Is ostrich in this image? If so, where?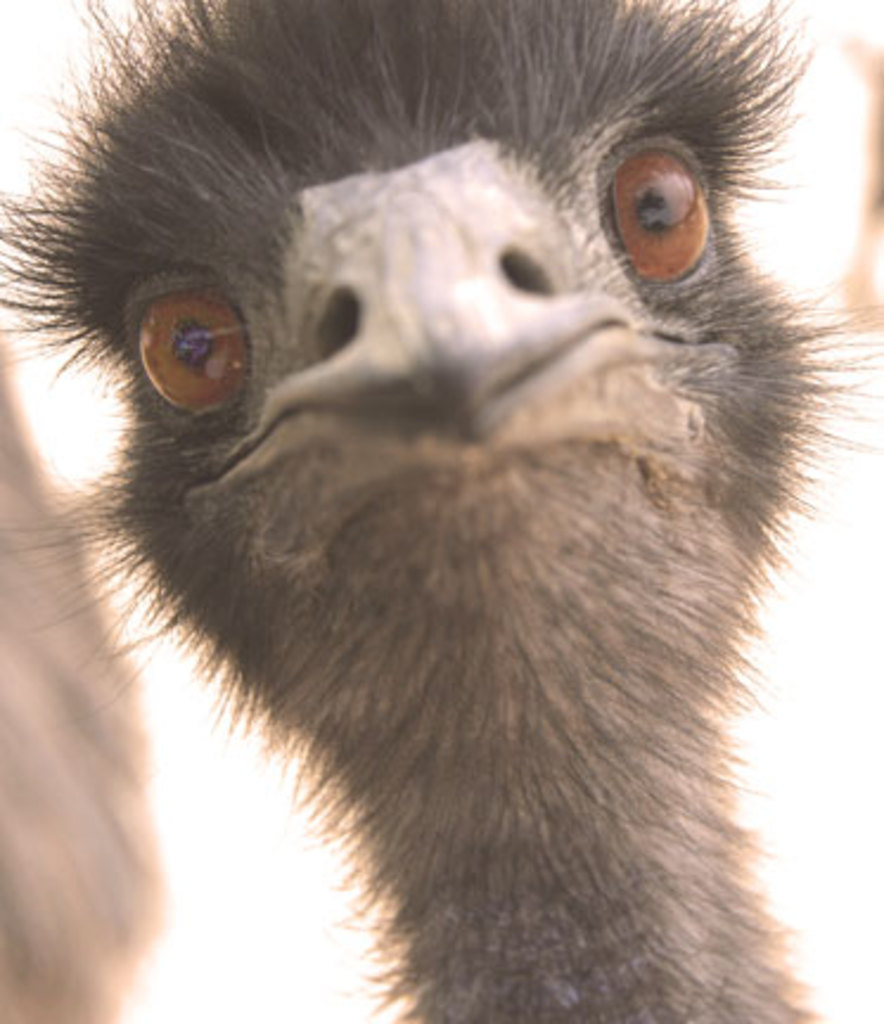
Yes, at BBox(0, 0, 877, 1022).
